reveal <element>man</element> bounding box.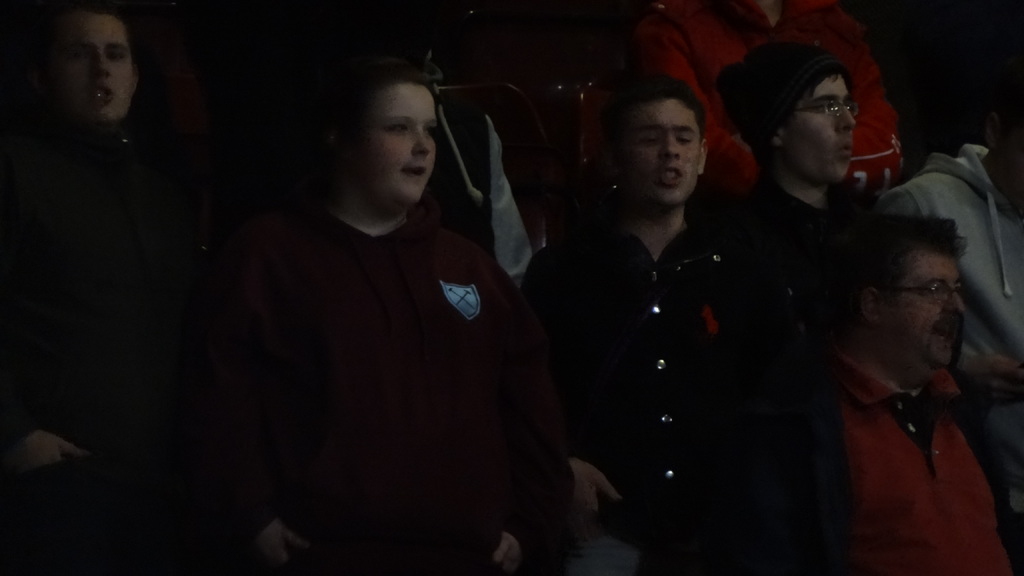
Revealed: Rect(740, 40, 876, 316).
